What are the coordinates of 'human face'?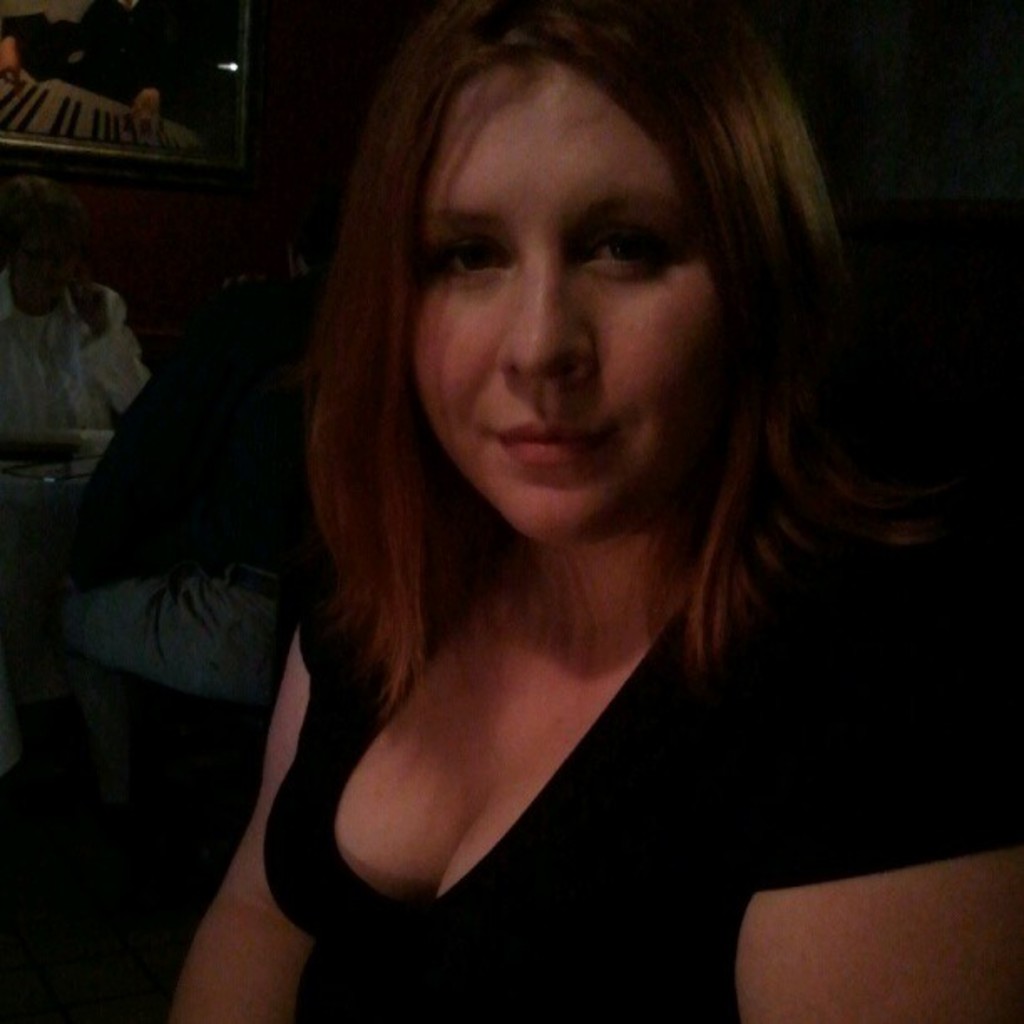
bbox=[15, 228, 74, 303].
